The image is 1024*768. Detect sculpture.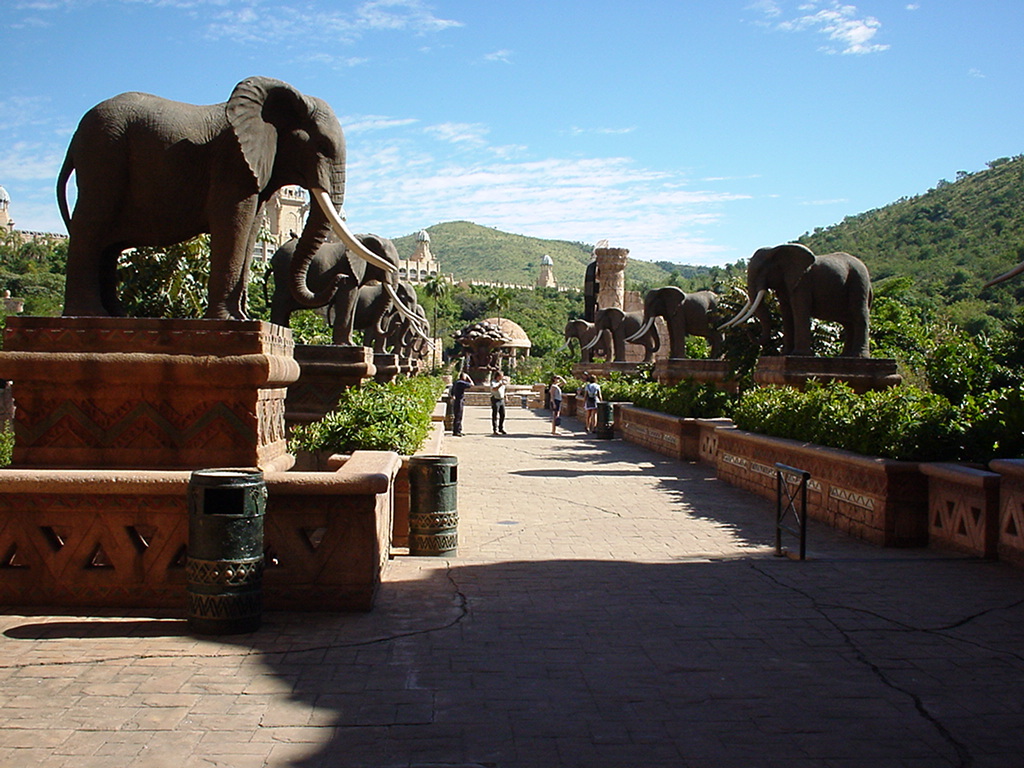
Detection: Rect(263, 224, 401, 338).
